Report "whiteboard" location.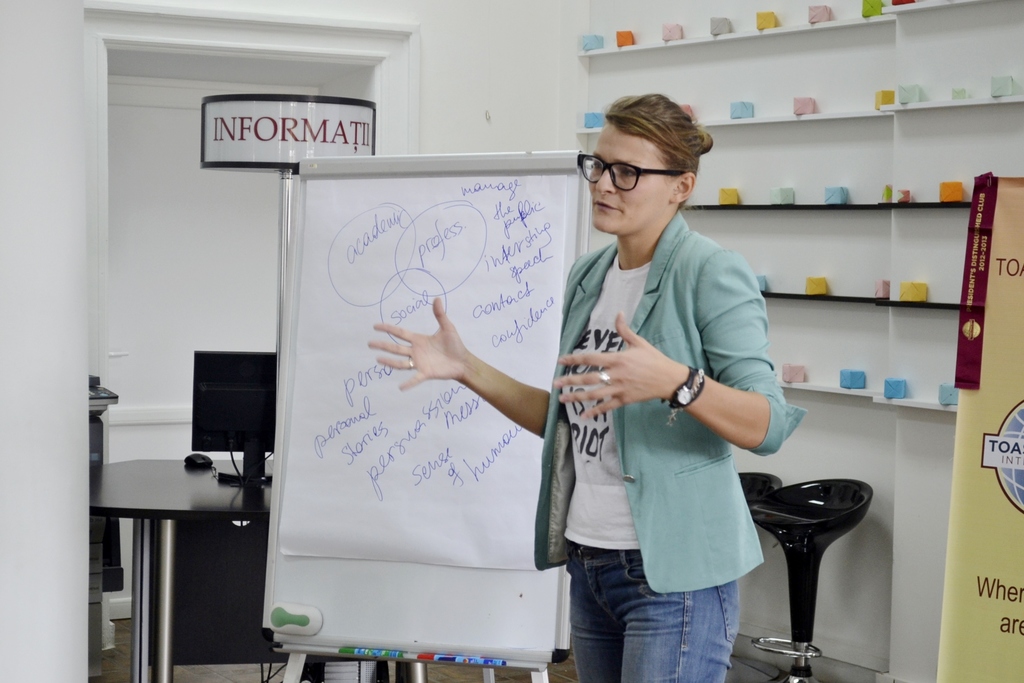
Report: [257, 152, 593, 682].
